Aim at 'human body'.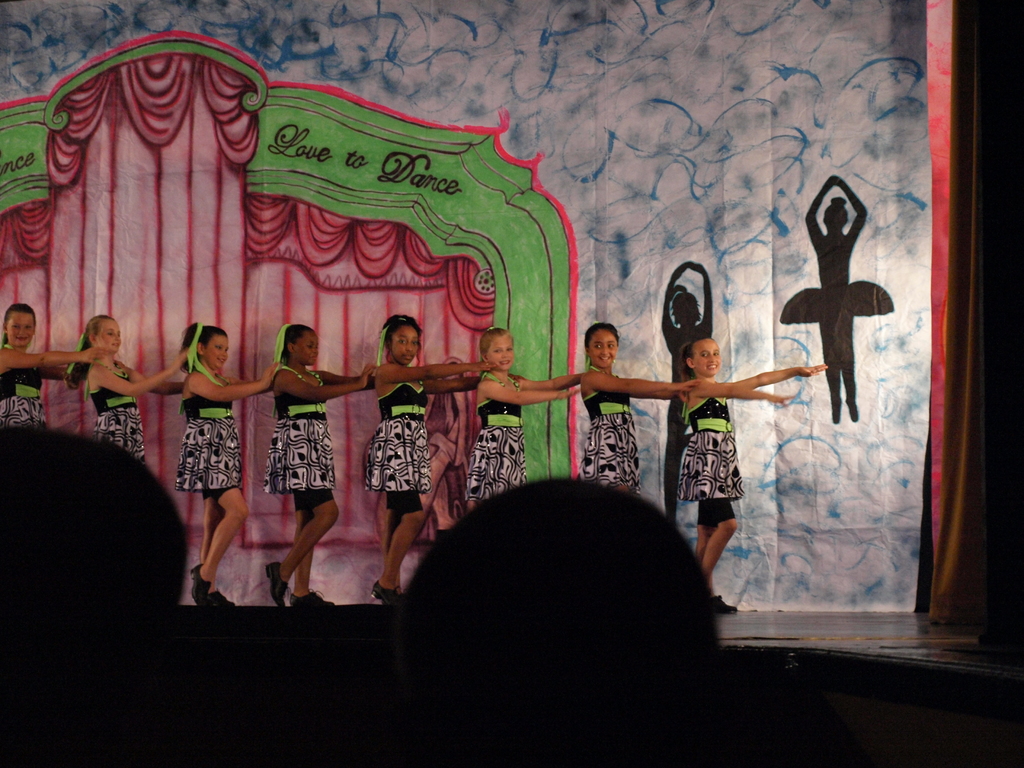
Aimed at BBox(680, 337, 825, 592).
